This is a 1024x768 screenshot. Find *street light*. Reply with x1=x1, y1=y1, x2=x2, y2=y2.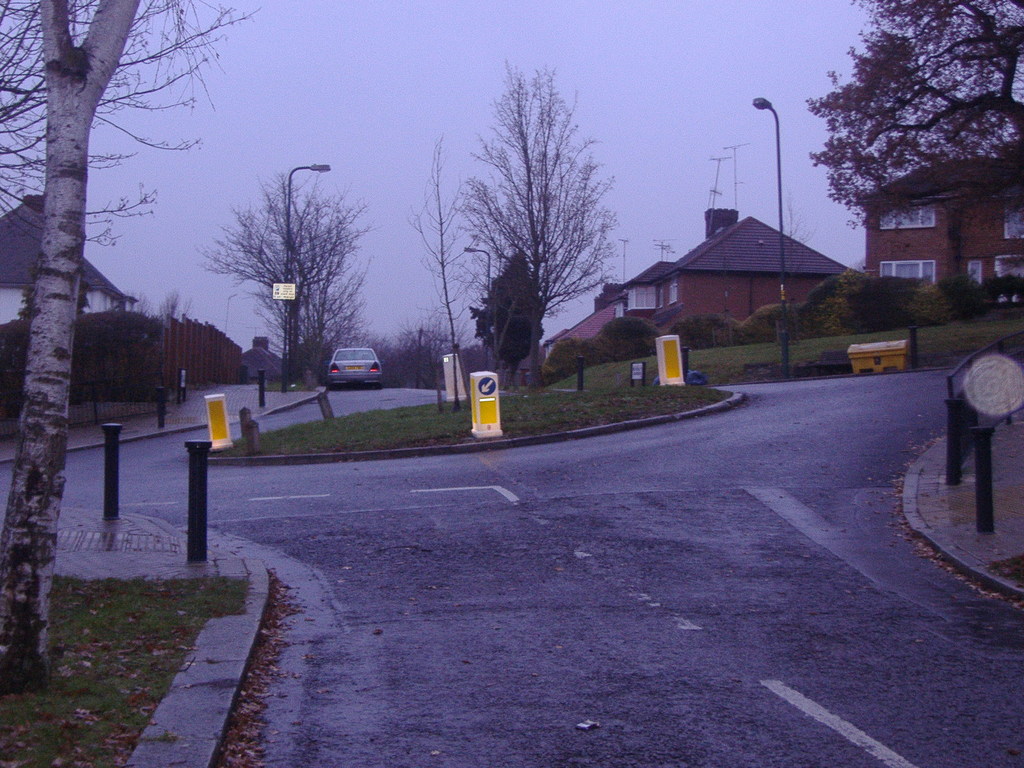
x1=747, y1=95, x2=788, y2=381.
